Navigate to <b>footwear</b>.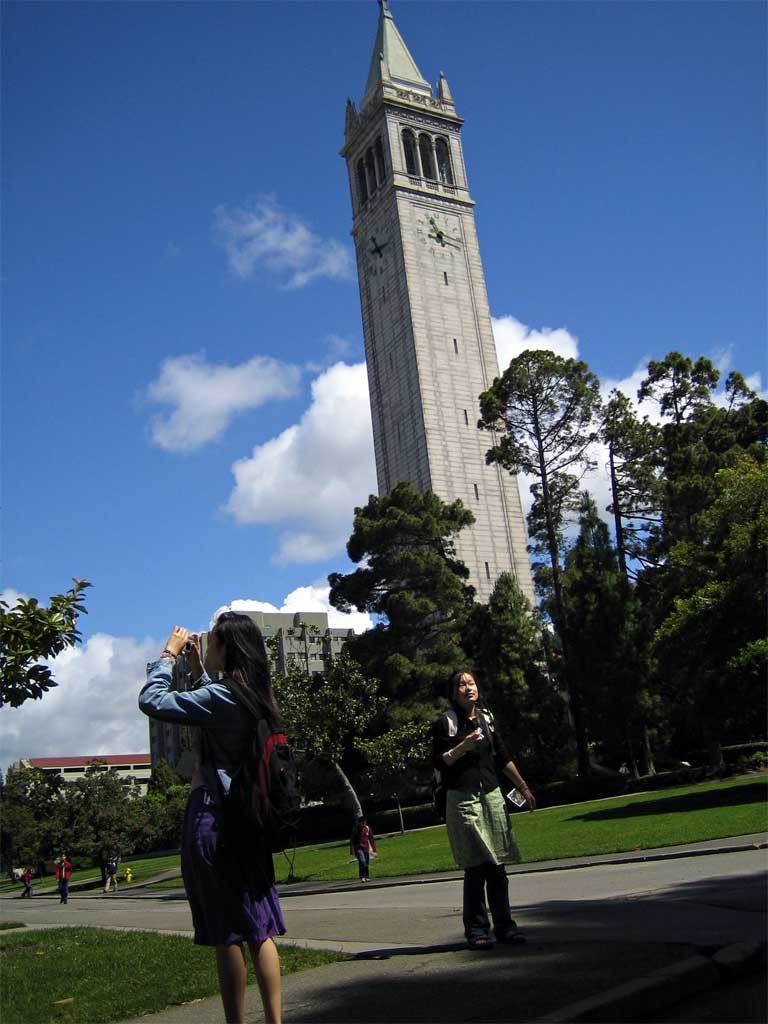
Navigation target: <bbox>469, 934, 499, 952</bbox>.
